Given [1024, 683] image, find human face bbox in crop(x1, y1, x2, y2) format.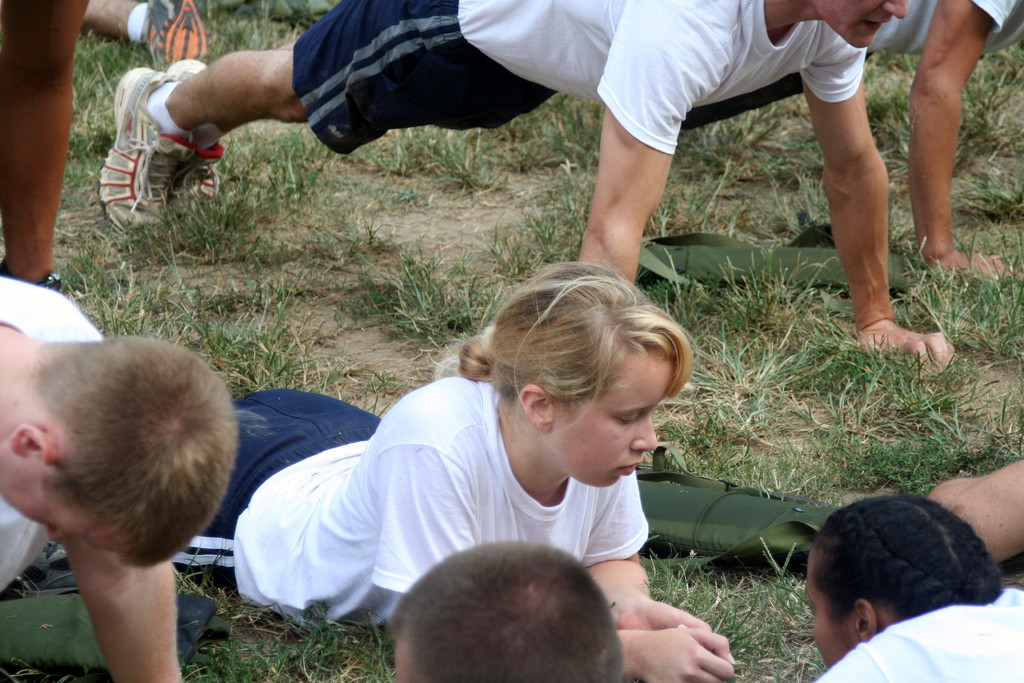
crop(803, 549, 857, 668).
